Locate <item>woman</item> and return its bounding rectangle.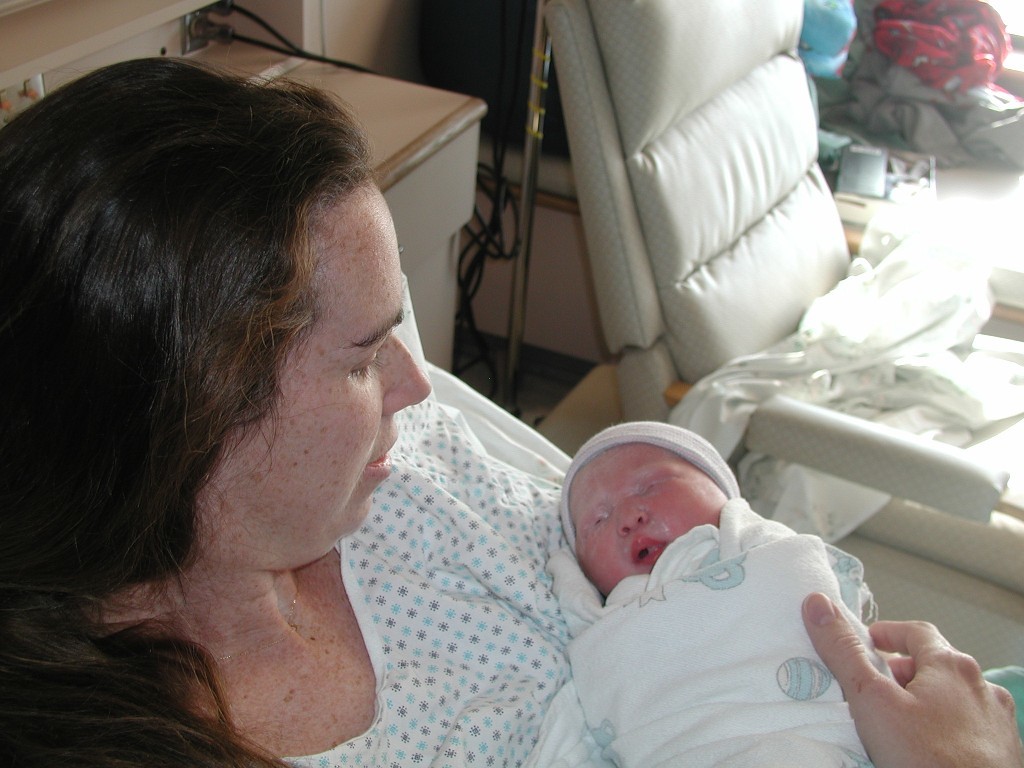
0/54/1023/767.
